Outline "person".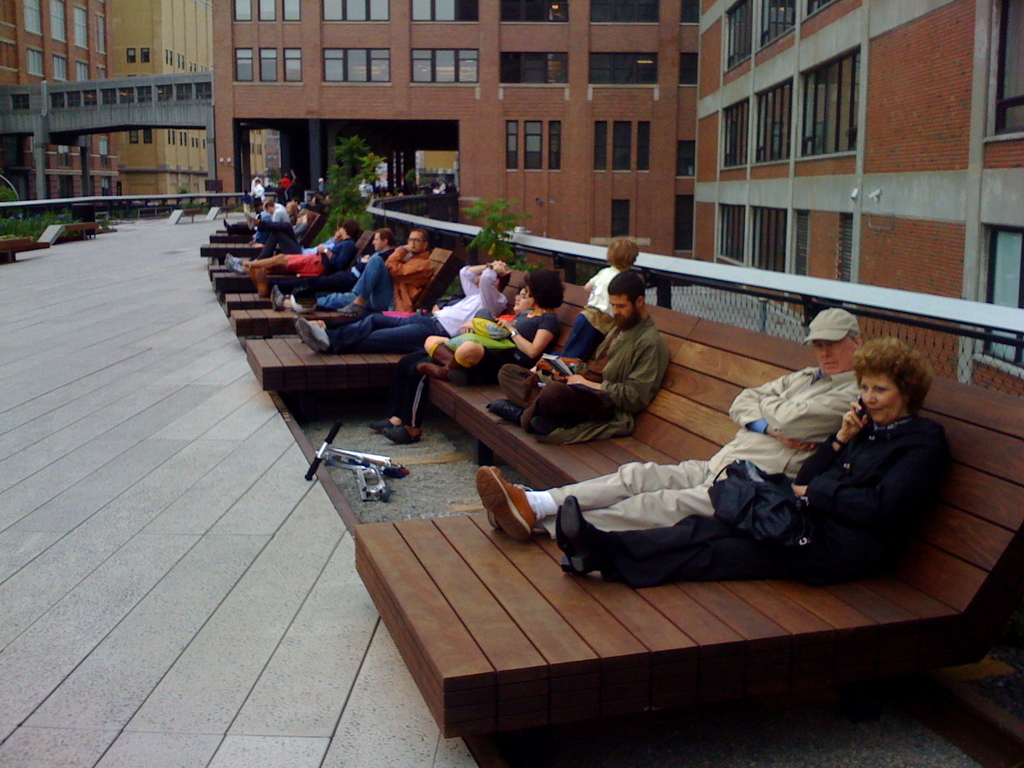
Outline: <region>473, 309, 858, 540</region>.
